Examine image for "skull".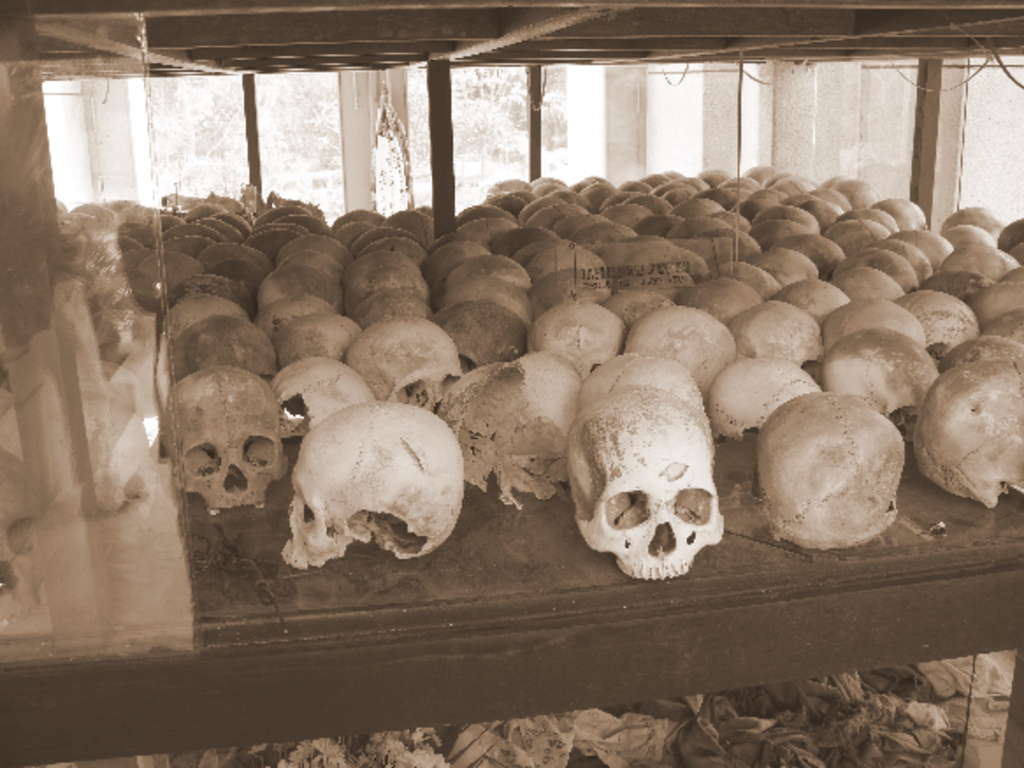
Examination result: <region>885, 225, 955, 272</region>.
